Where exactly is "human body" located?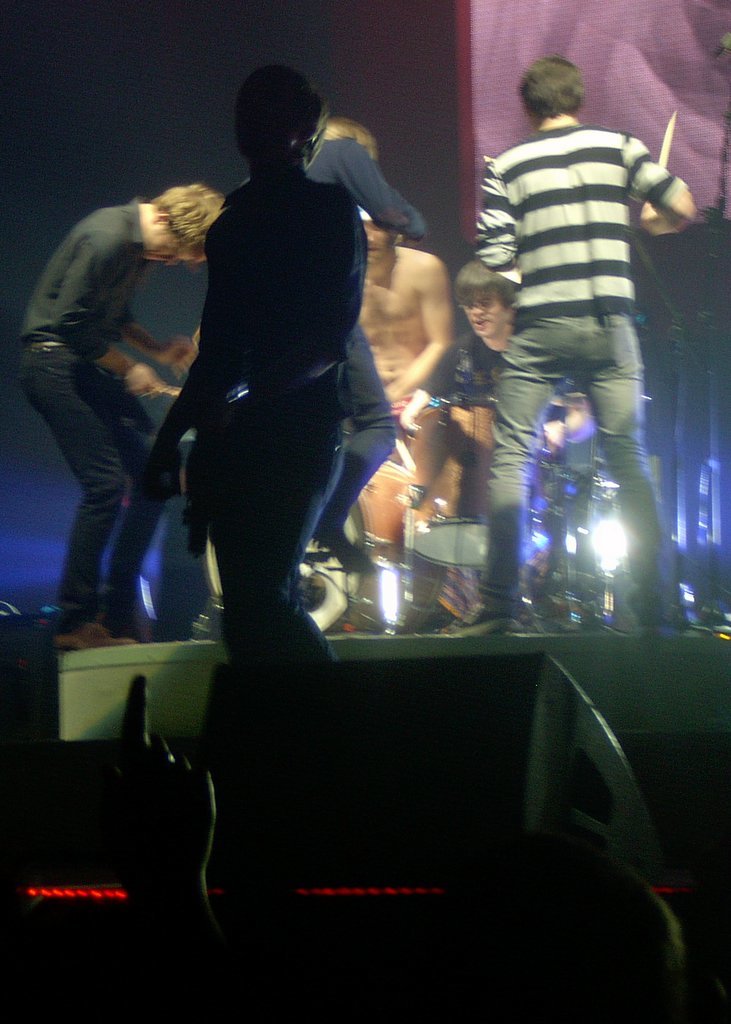
Its bounding box is 354 238 455 563.
